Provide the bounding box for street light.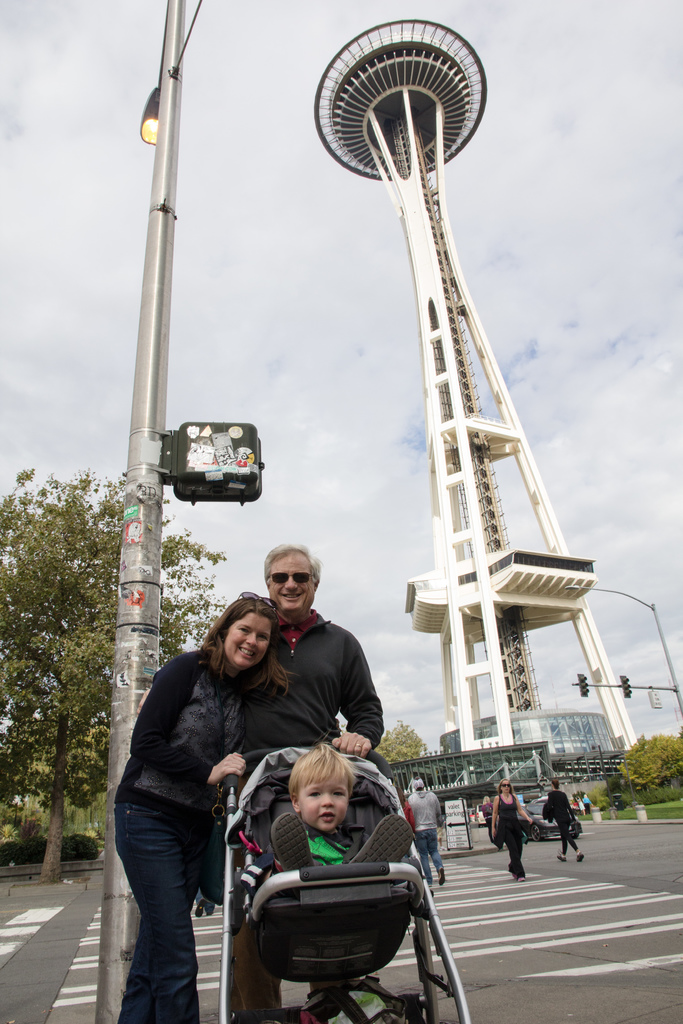
115, 83, 178, 1022.
